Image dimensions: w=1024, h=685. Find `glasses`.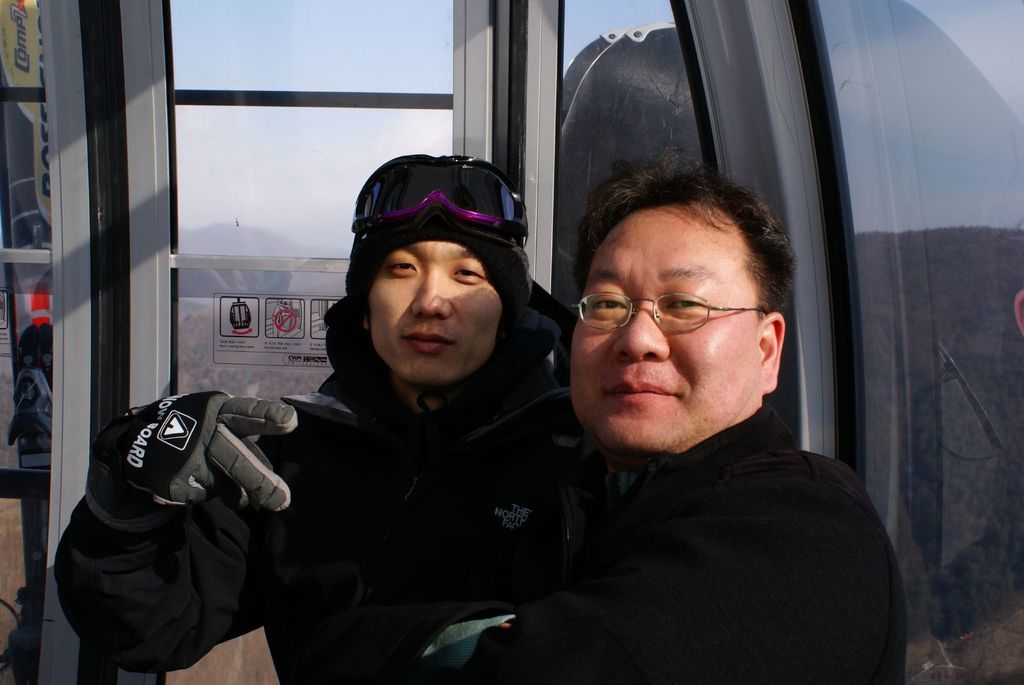
(left=573, top=288, right=767, bottom=333).
